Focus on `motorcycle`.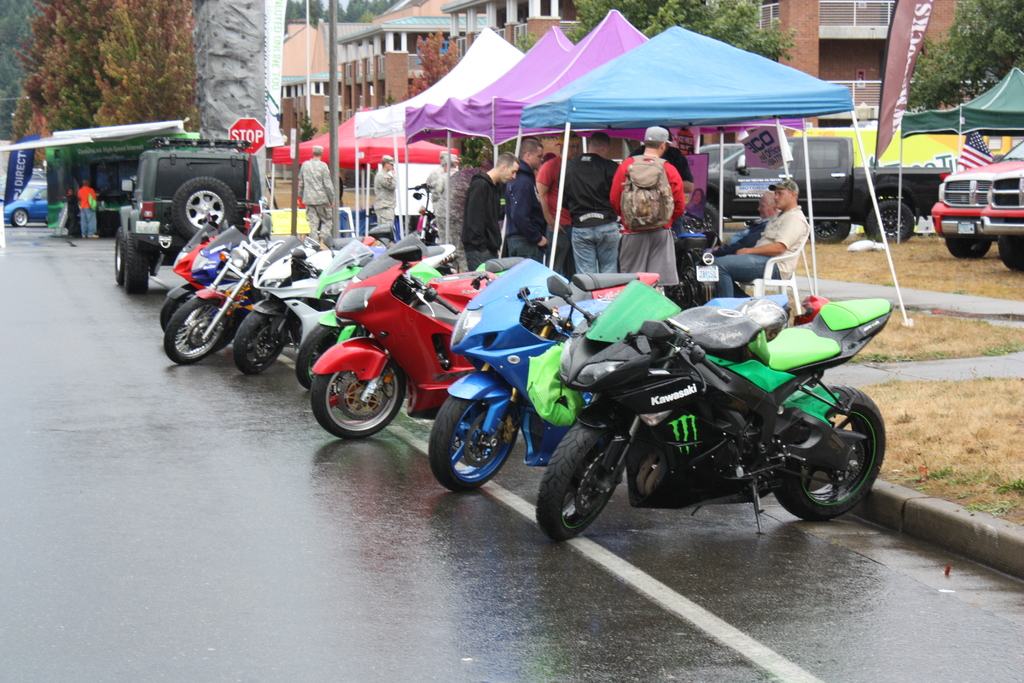
Focused at detection(157, 218, 218, 334).
